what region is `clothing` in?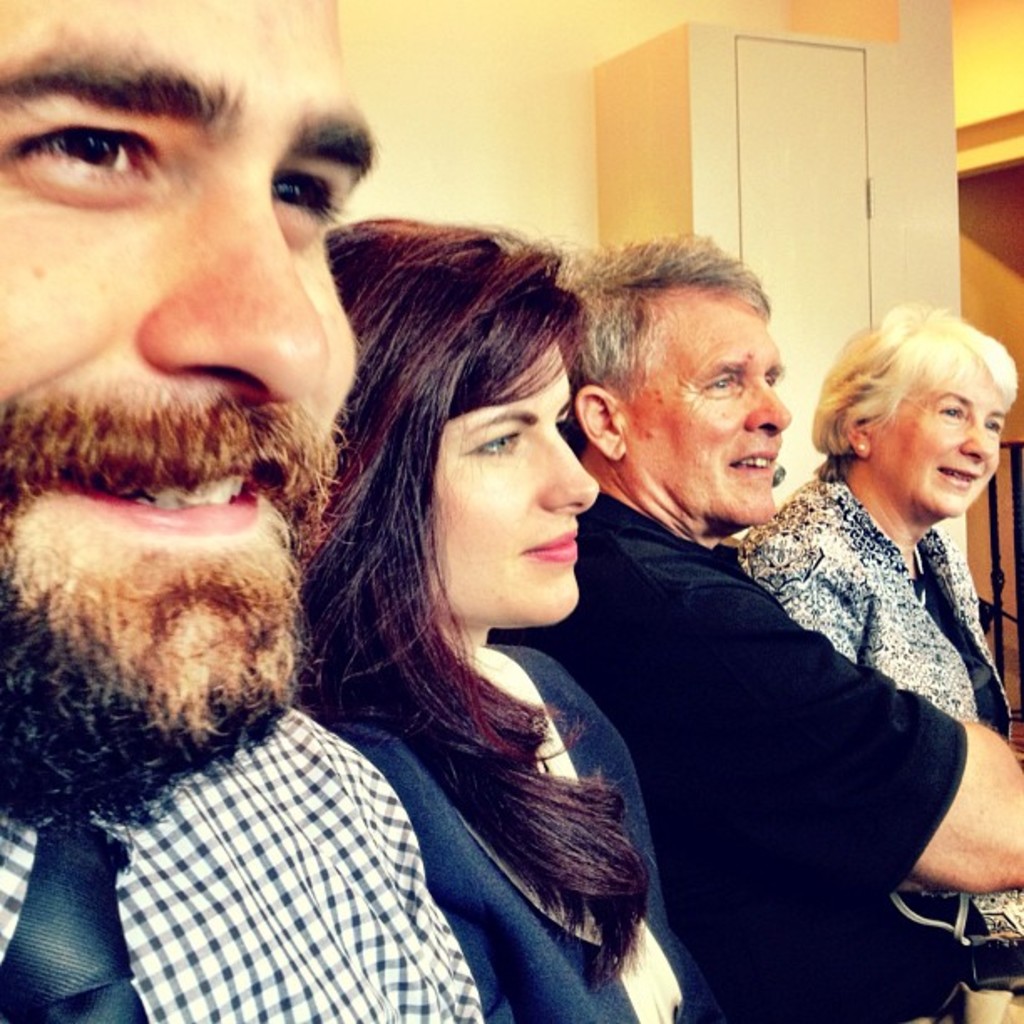
bbox=[741, 460, 1022, 945].
